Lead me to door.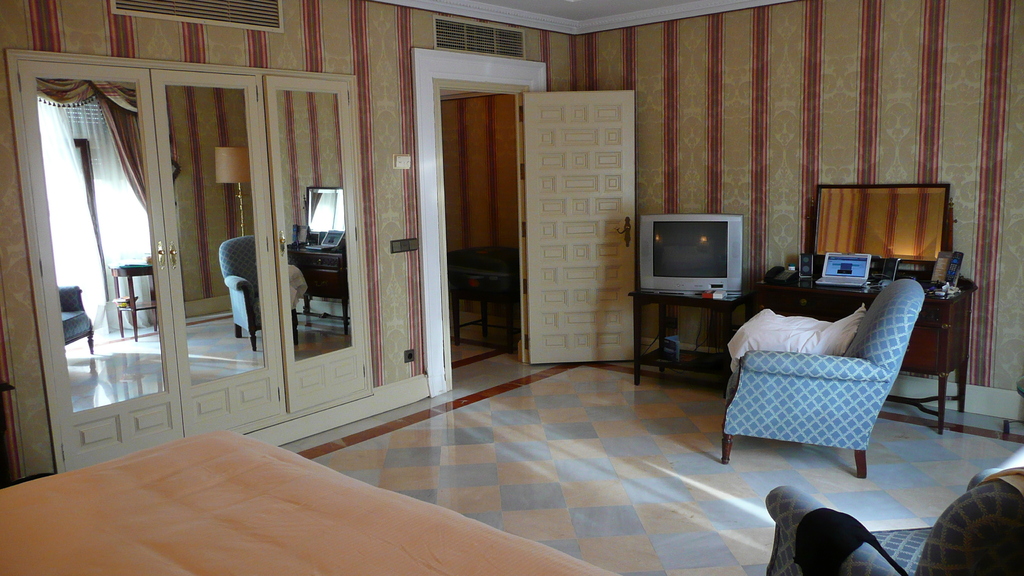
Lead to [x1=267, y1=73, x2=373, y2=414].
